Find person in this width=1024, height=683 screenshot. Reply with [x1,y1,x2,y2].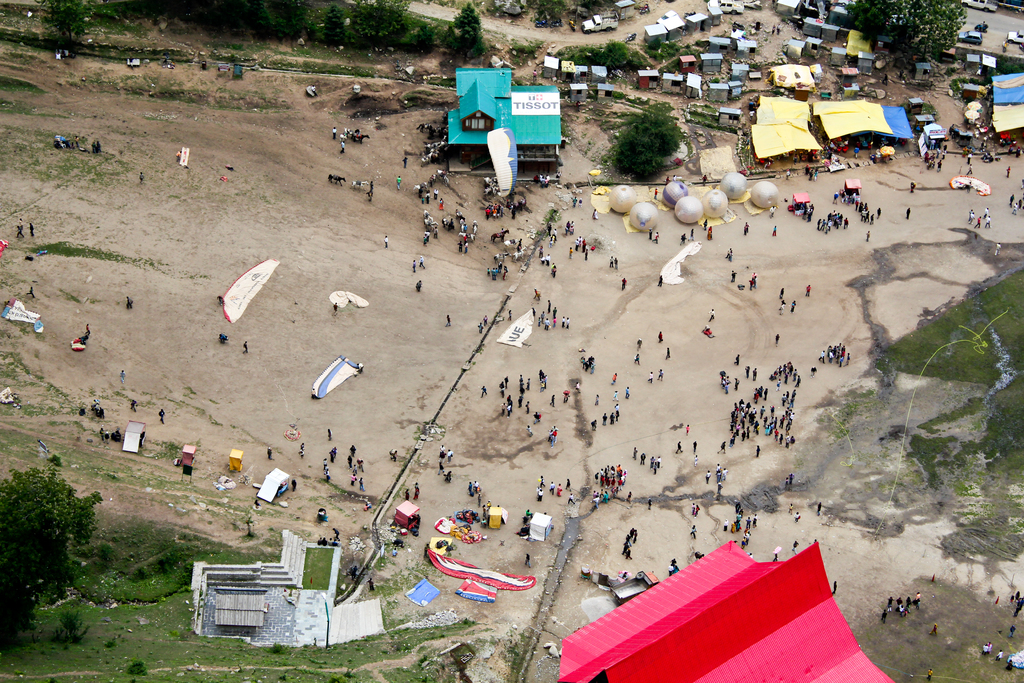
[332,124,336,139].
